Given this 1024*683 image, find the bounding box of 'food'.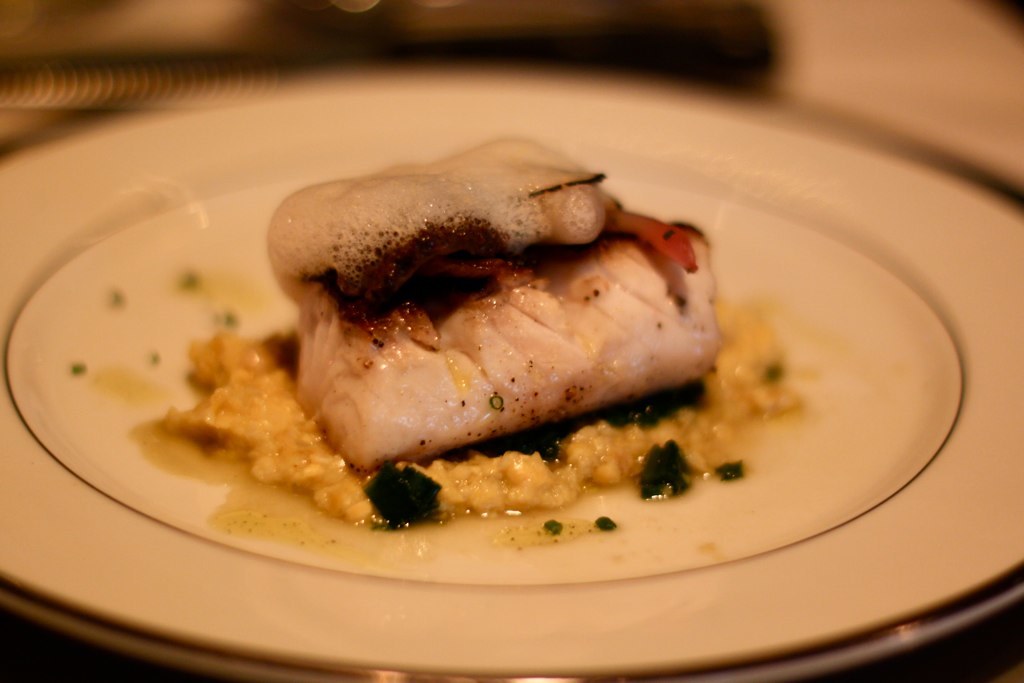
135/143/750/538.
